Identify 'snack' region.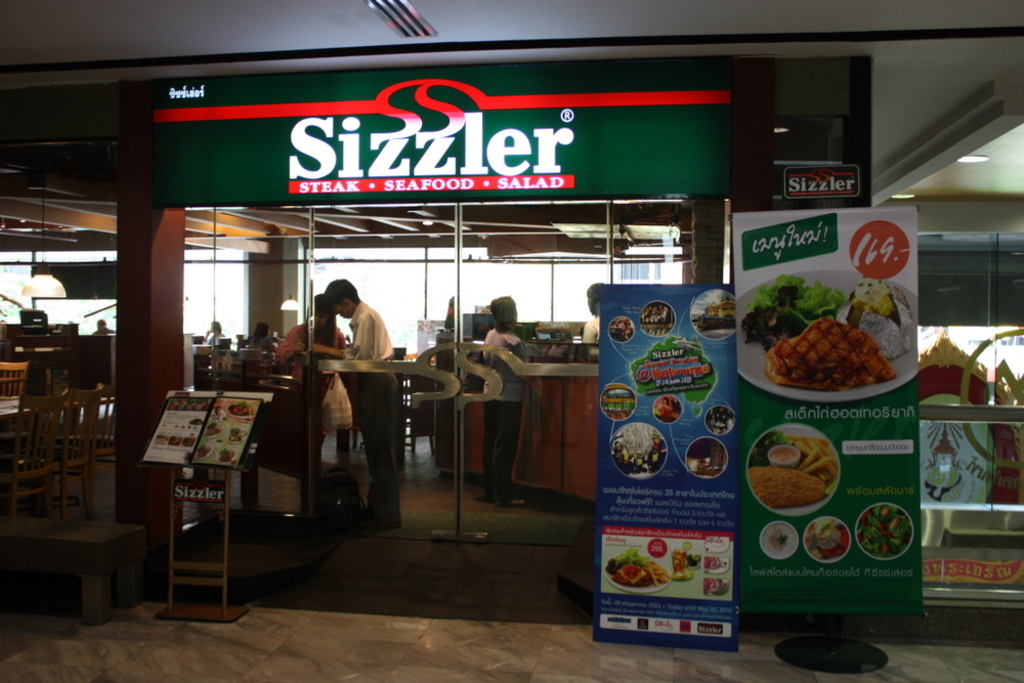
Region: 610/564/653/585.
